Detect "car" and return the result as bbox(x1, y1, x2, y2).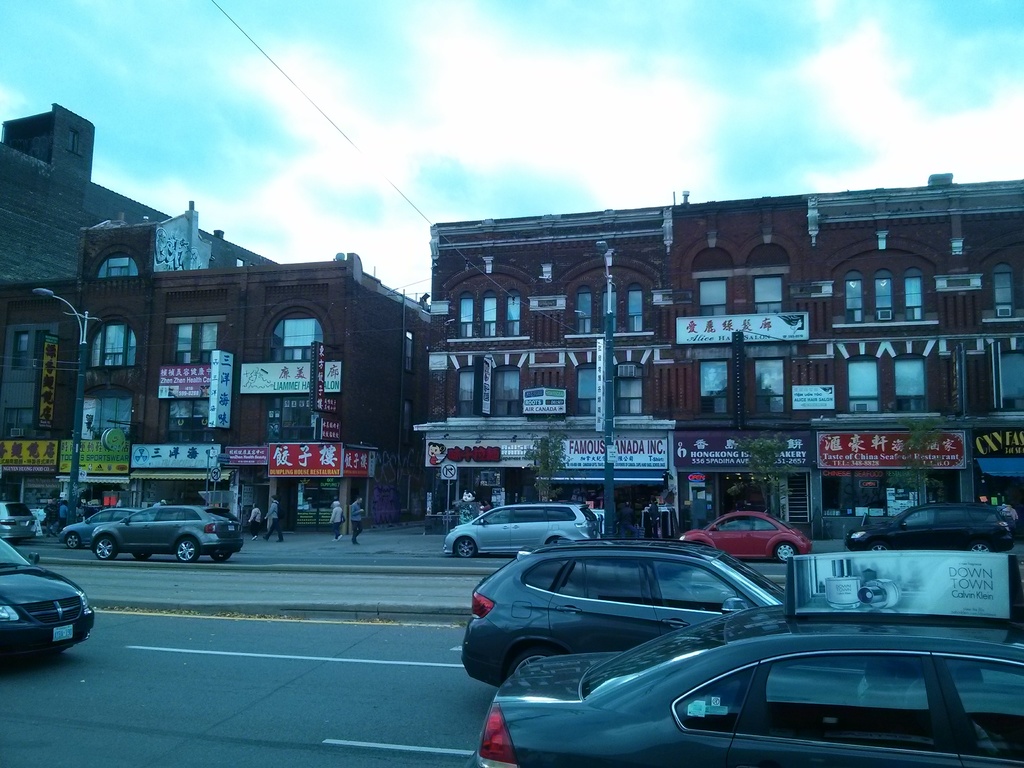
bbox(847, 500, 1017, 566).
